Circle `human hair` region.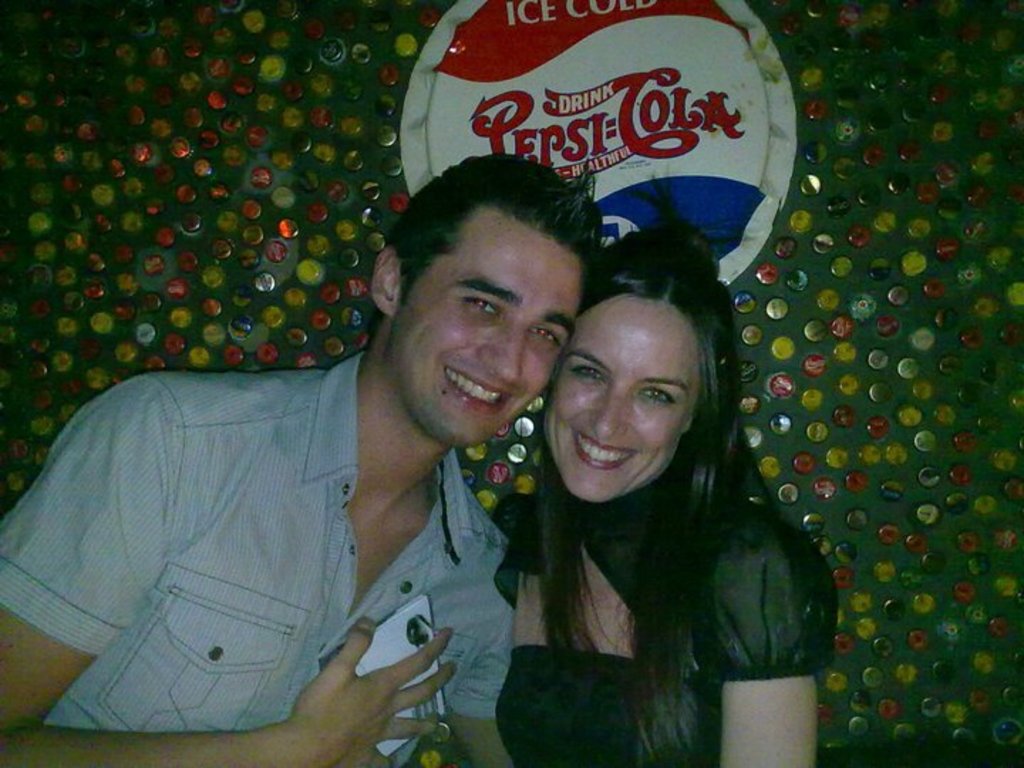
Region: 378,148,602,307.
